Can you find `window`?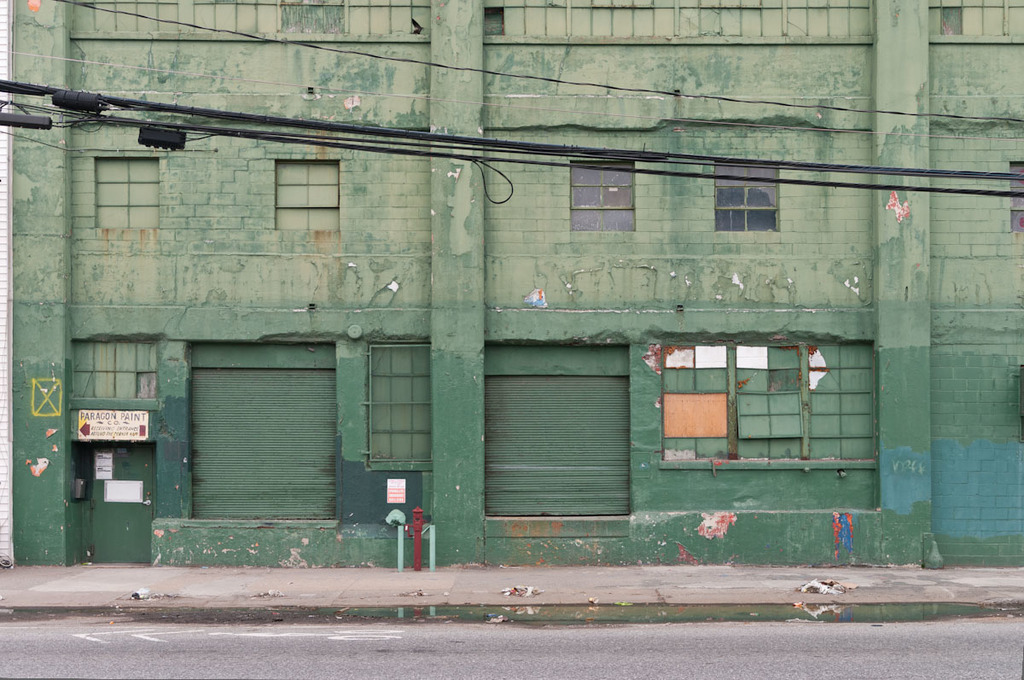
Yes, bounding box: pyautogui.locateOnScreen(1001, 154, 1023, 241).
